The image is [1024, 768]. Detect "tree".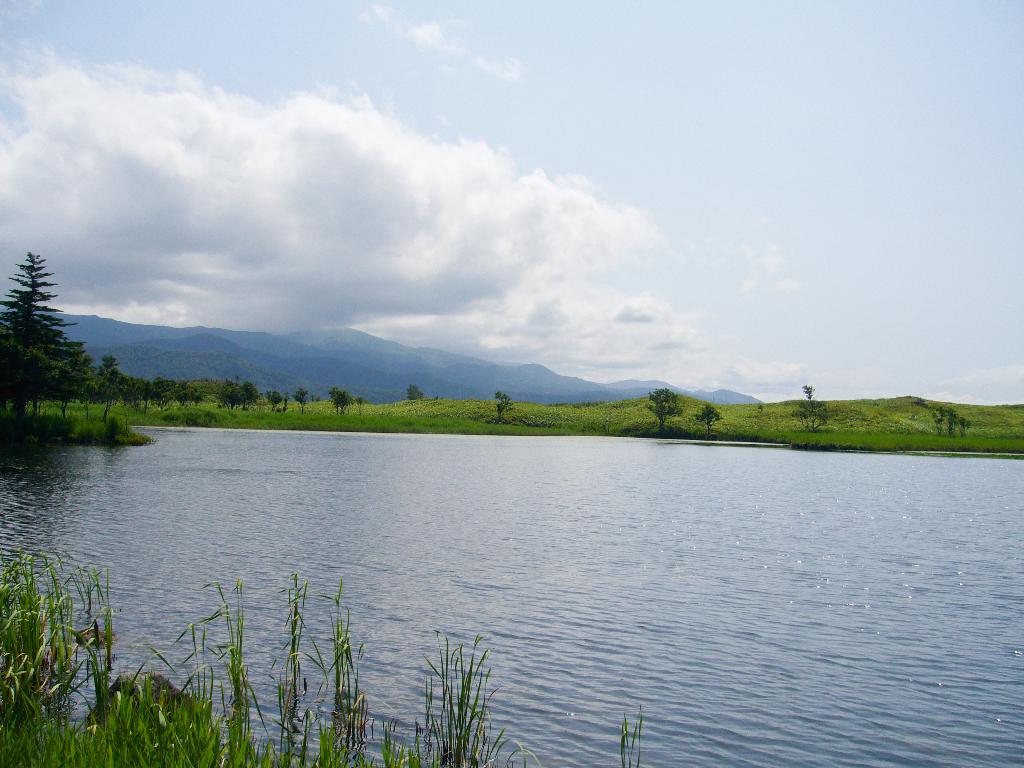
Detection: box(646, 383, 678, 434).
